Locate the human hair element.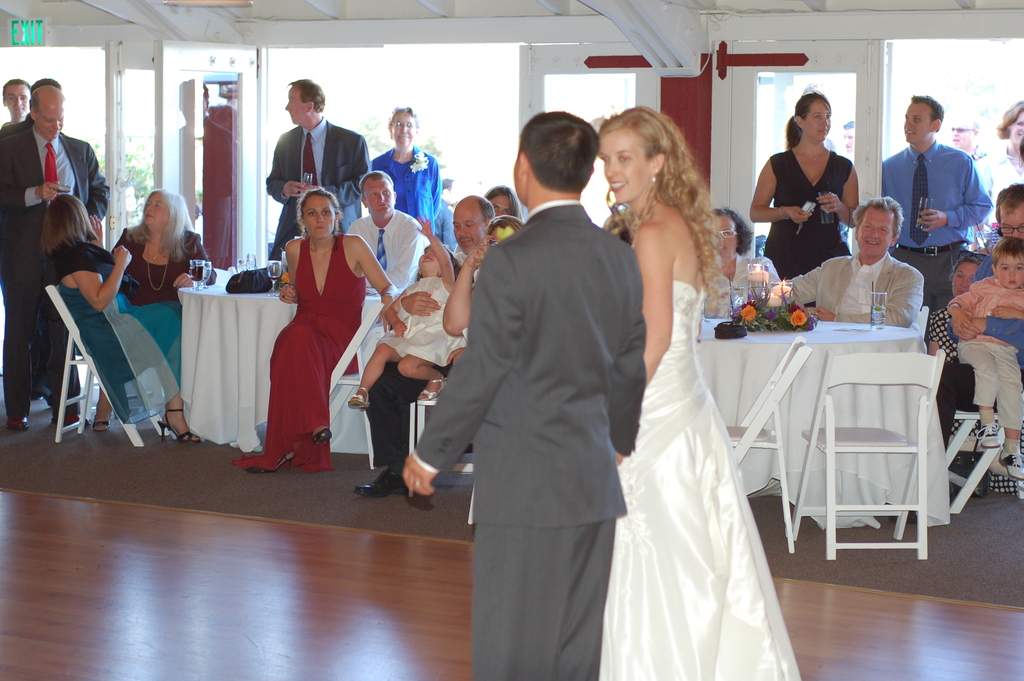
Element bbox: <region>291, 79, 330, 113</region>.
